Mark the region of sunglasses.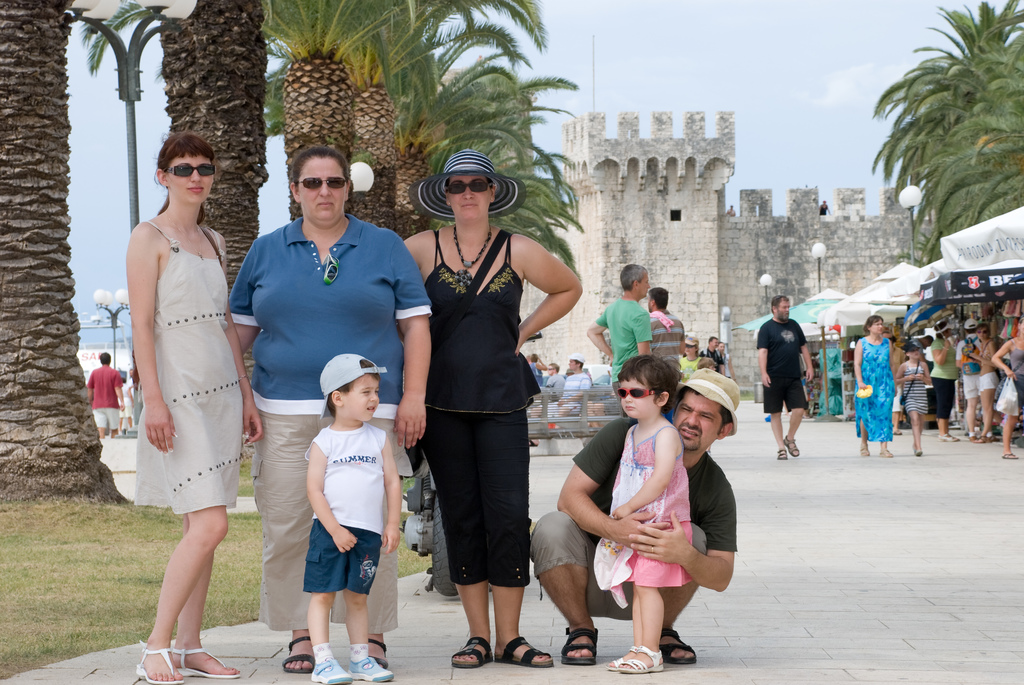
Region: (x1=295, y1=177, x2=348, y2=188).
